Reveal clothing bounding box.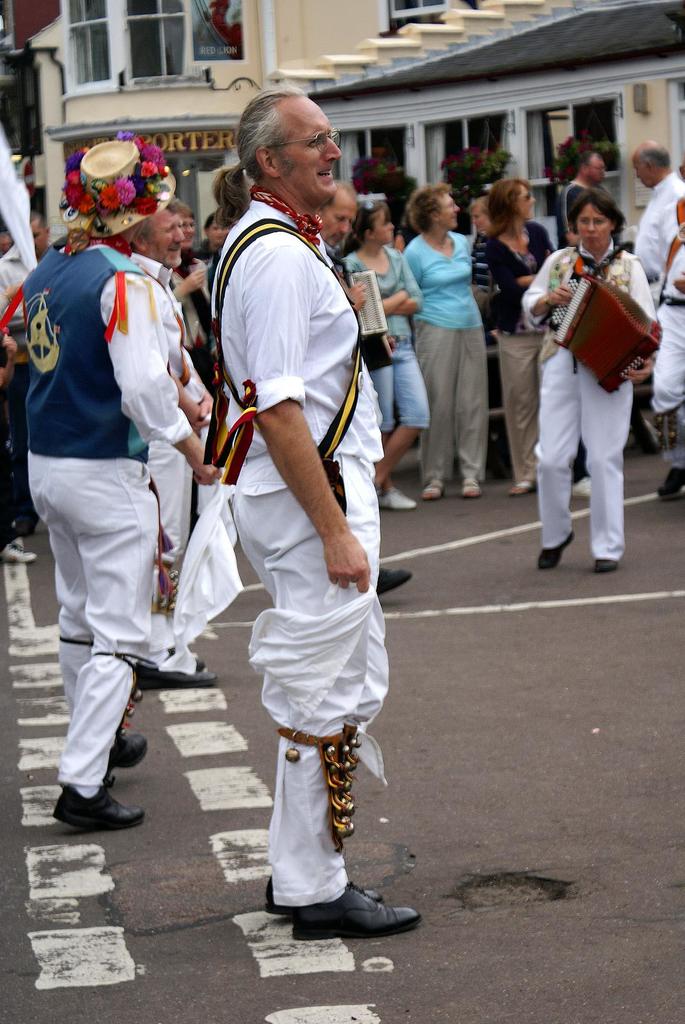
Revealed: (657,232,684,409).
